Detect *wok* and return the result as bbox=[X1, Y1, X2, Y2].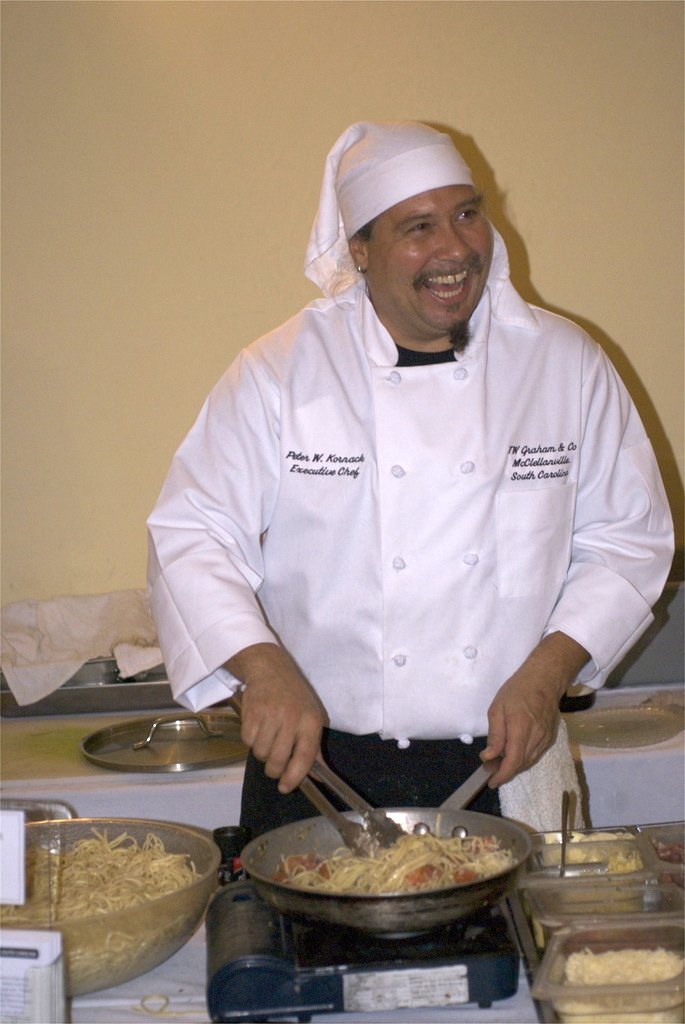
bbox=[0, 813, 223, 994].
